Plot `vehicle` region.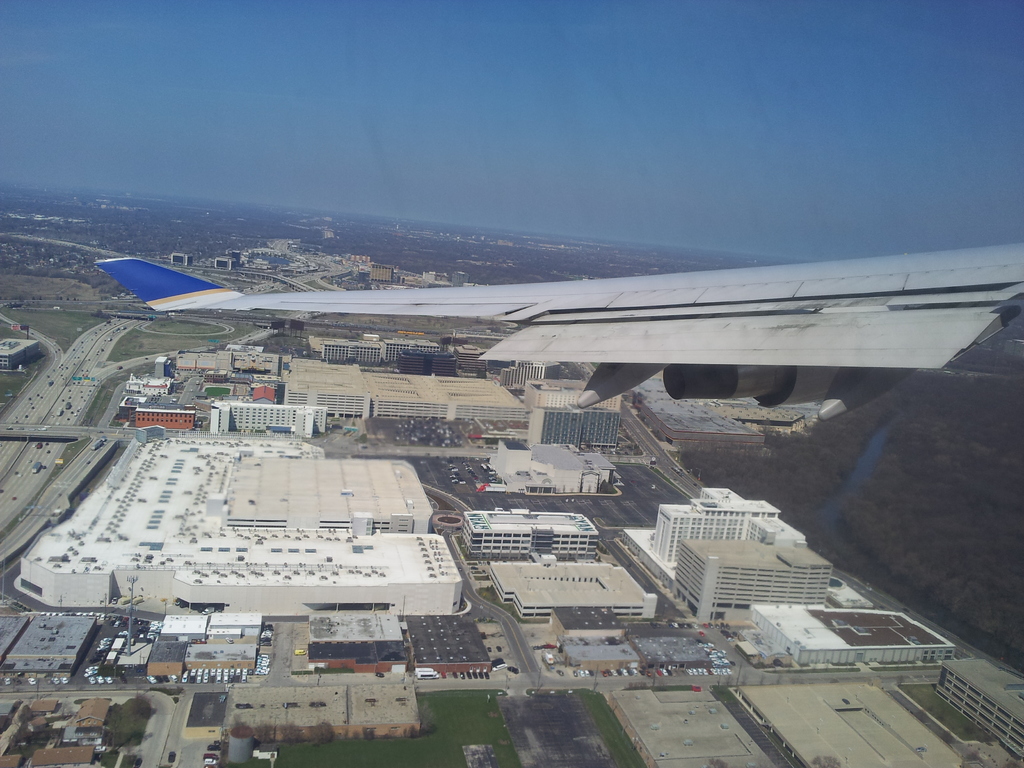
Plotted at bbox=[503, 665, 518, 674].
